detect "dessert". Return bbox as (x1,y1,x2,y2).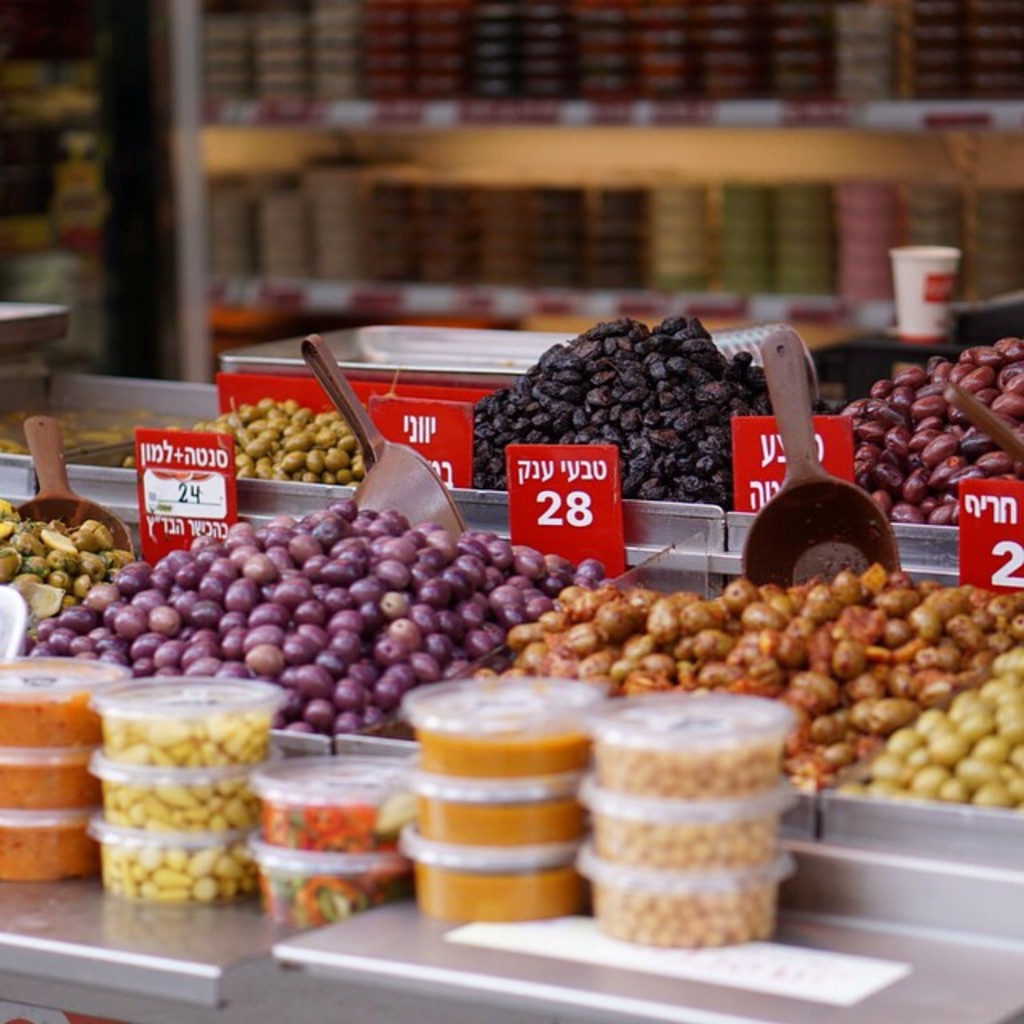
(27,506,584,754).
